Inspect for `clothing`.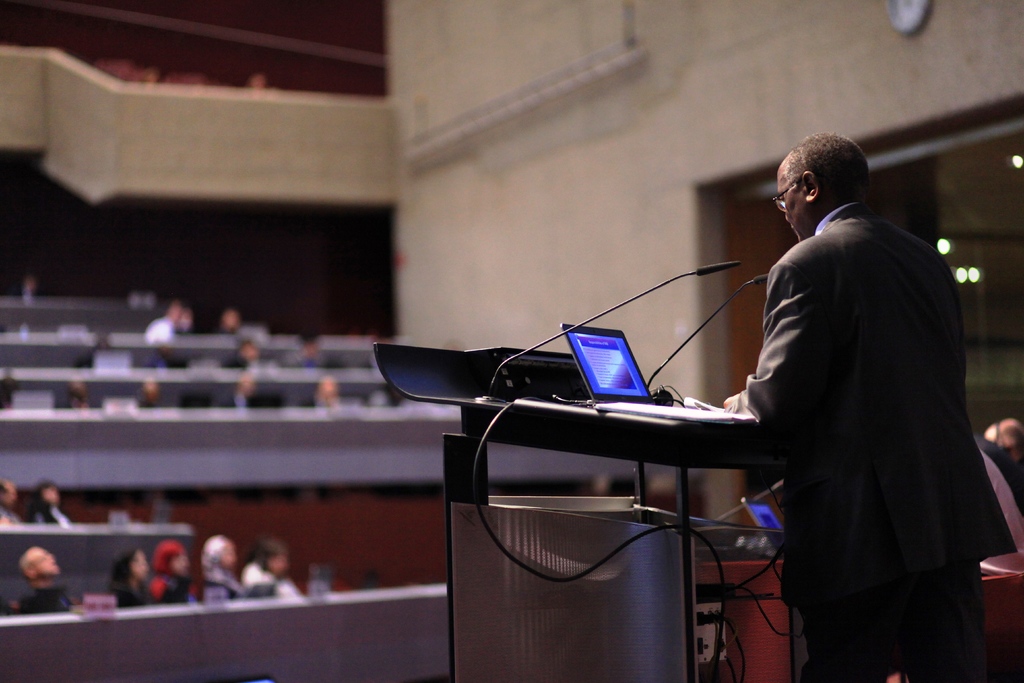
Inspection: <region>240, 559, 303, 600</region>.
